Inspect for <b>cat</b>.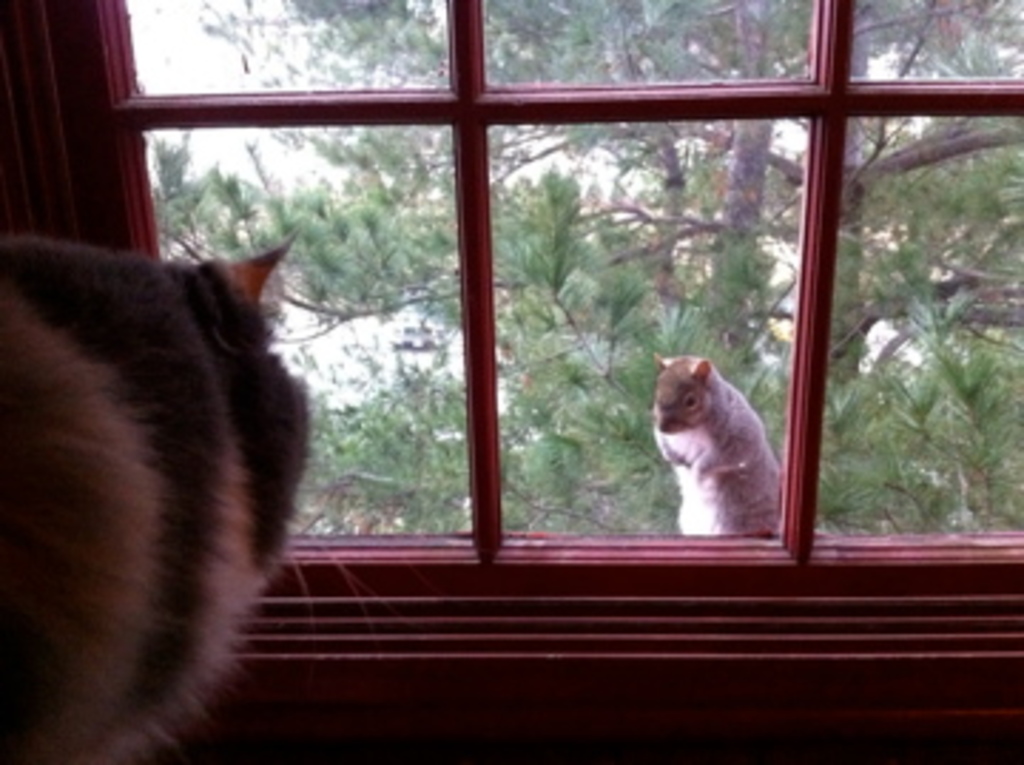
Inspection: bbox=[0, 210, 307, 764].
